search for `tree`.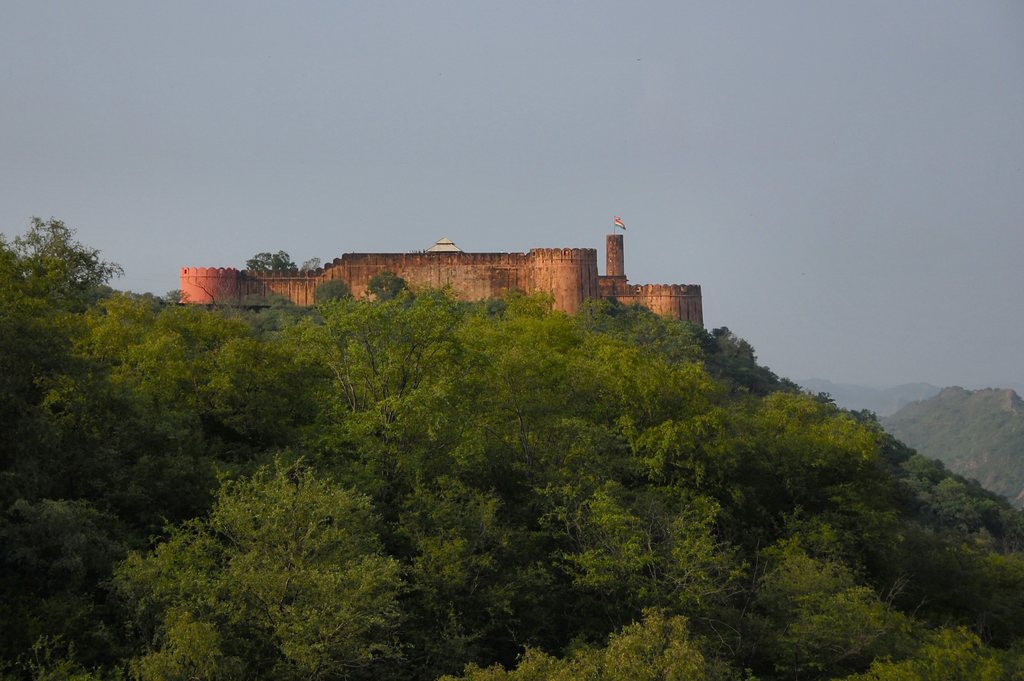
Found at <box>287,277,472,406</box>.
